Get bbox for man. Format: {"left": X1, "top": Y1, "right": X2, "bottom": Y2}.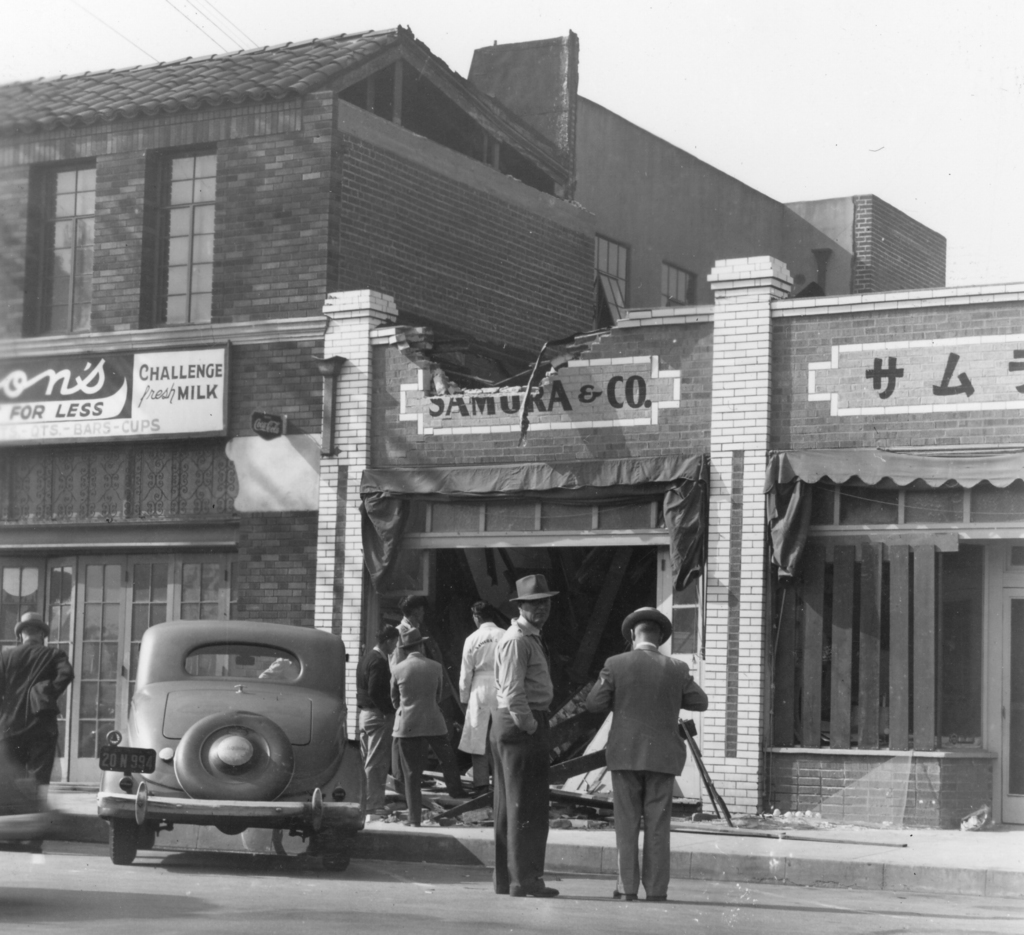
{"left": 483, "top": 573, "right": 557, "bottom": 898}.
